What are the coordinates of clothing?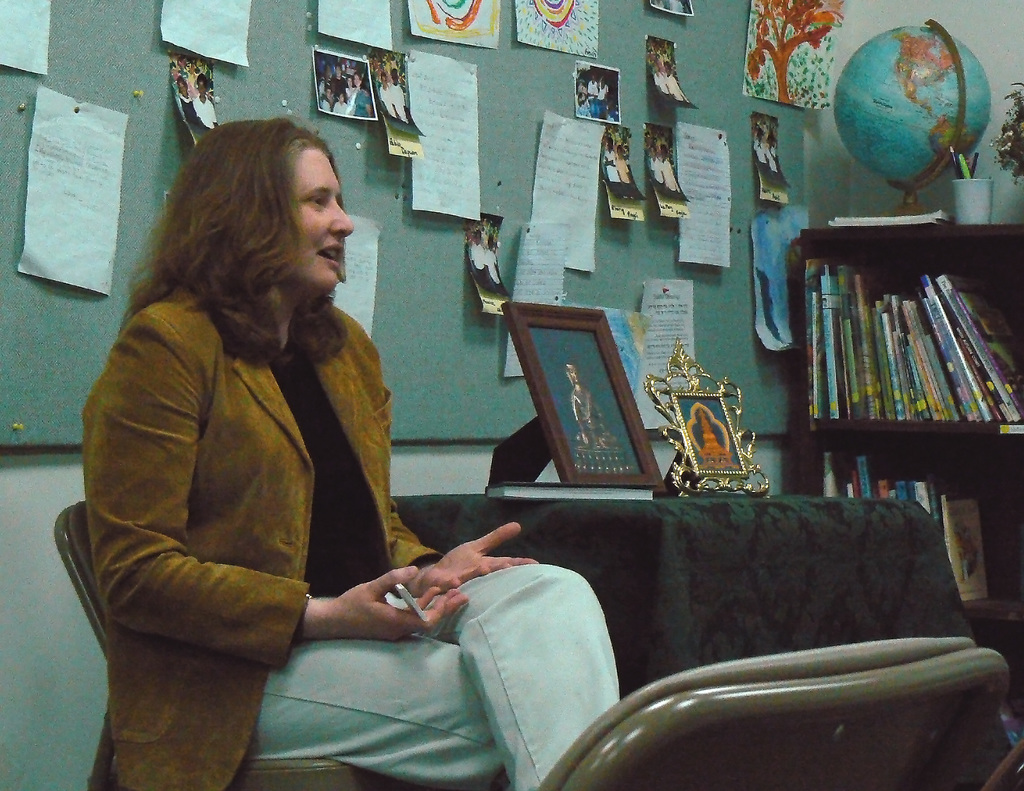
<box>488,250,504,292</box>.
